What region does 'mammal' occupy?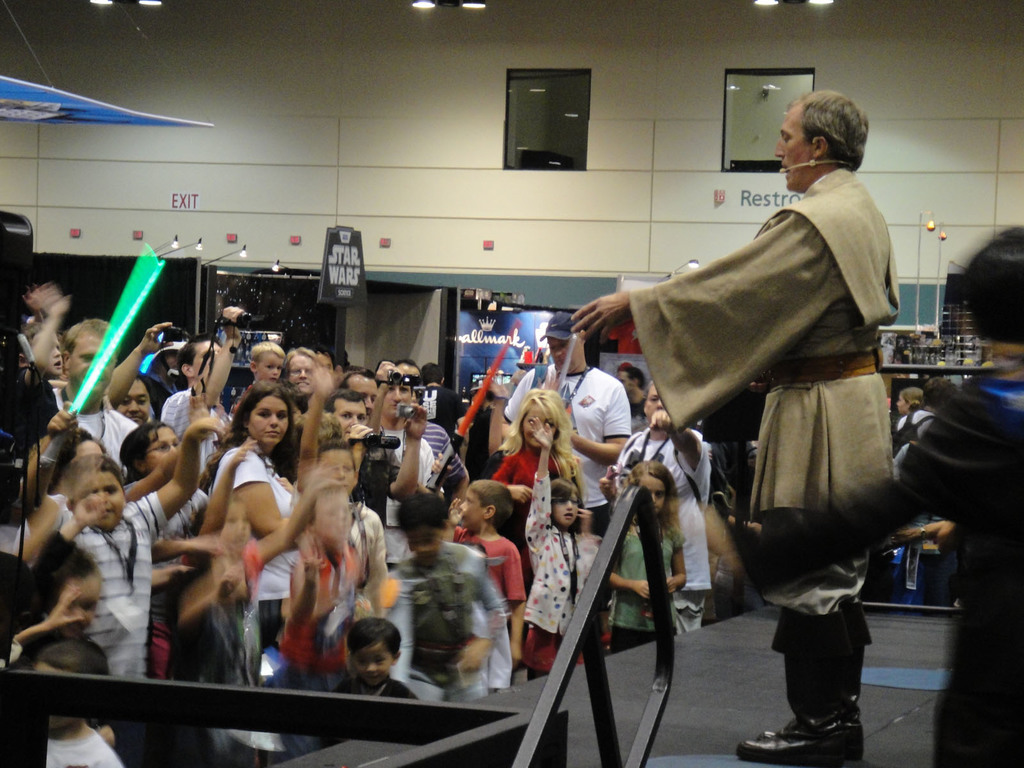
pyautogui.locateOnScreen(895, 385, 920, 417).
